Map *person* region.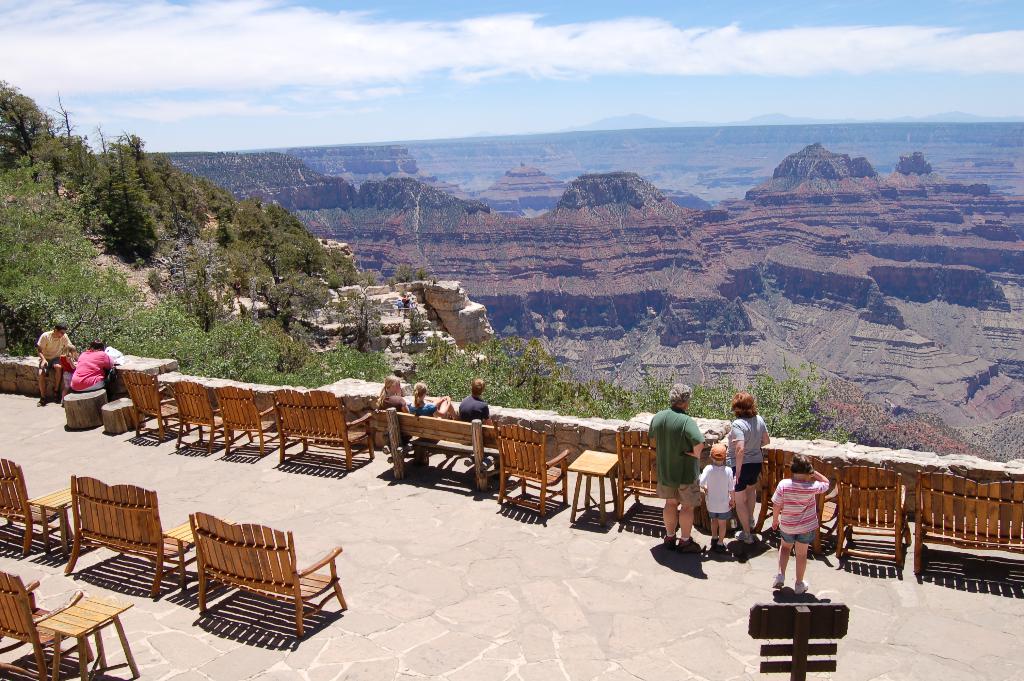
Mapped to box=[701, 448, 737, 540].
